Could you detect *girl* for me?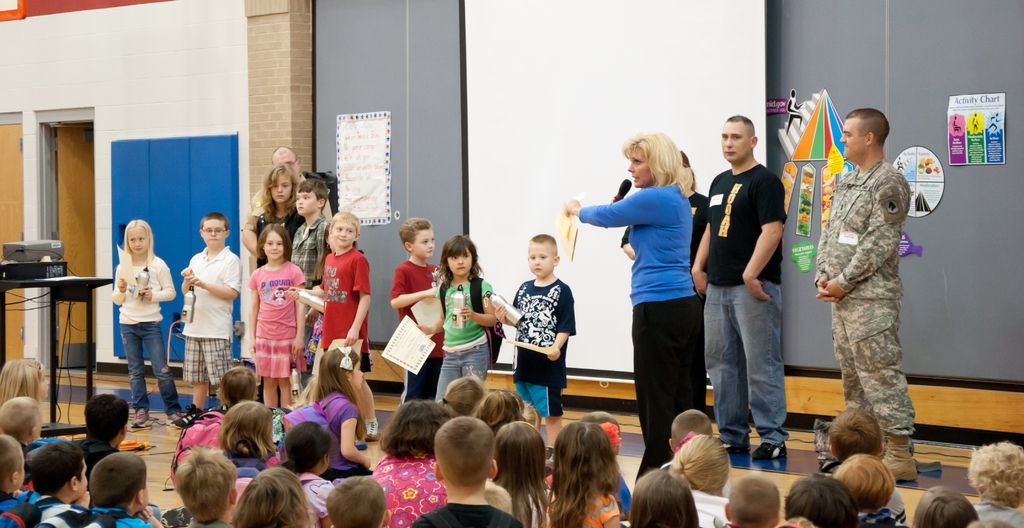
Detection result: (x1=367, y1=397, x2=464, y2=527).
